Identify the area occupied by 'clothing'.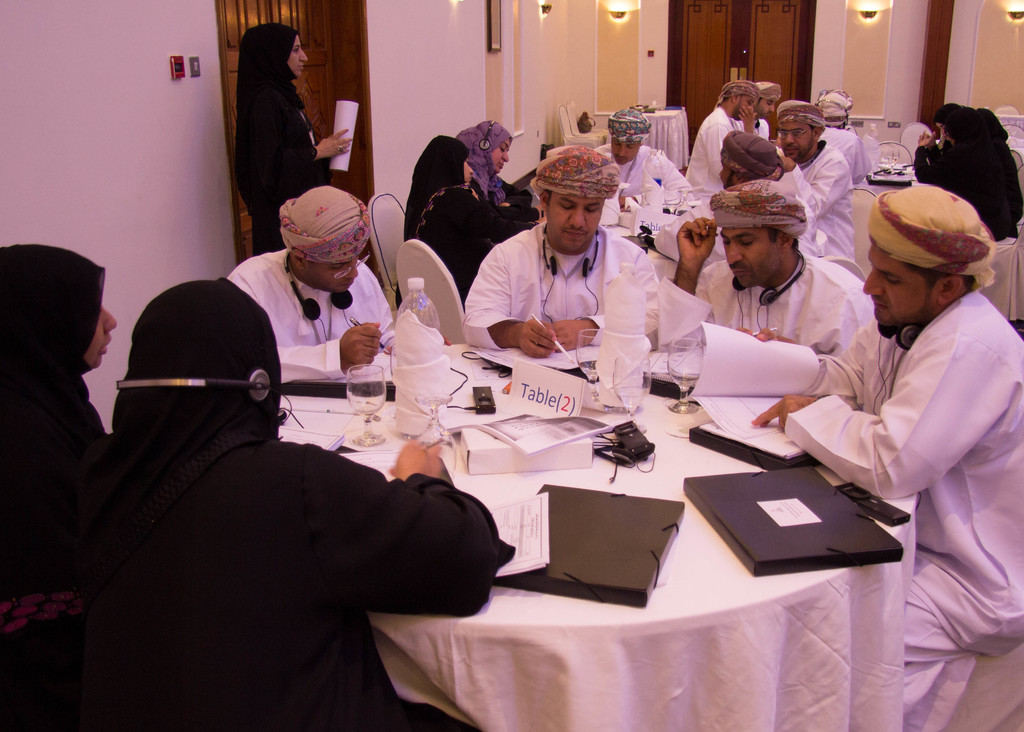
Area: x1=225, y1=248, x2=395, y2=384.
